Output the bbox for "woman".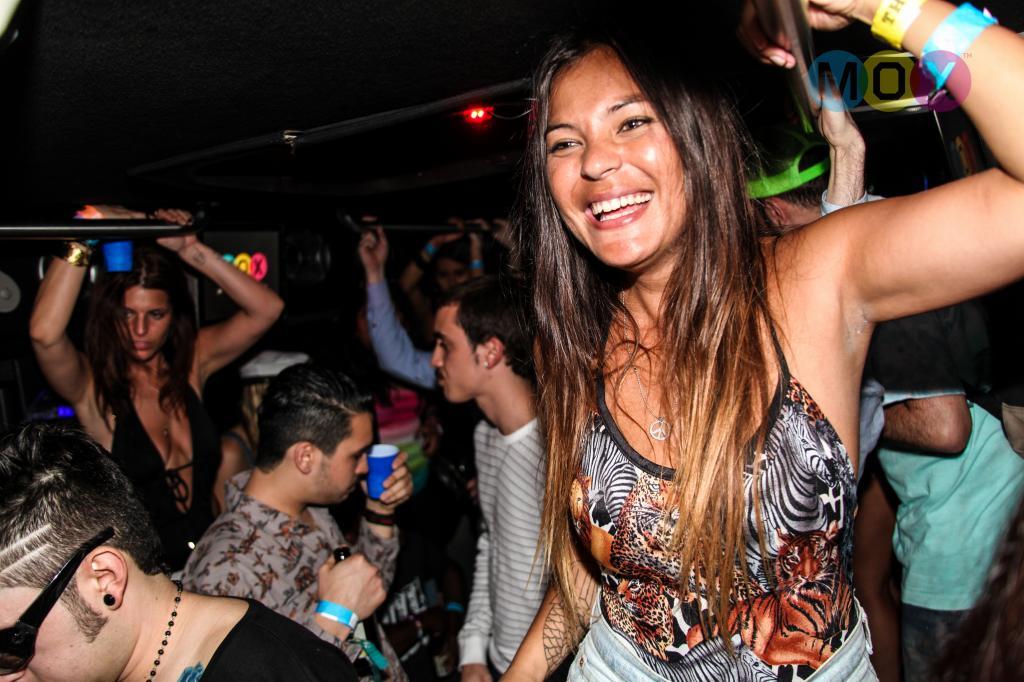
crop(439, 33, 928, 680).
